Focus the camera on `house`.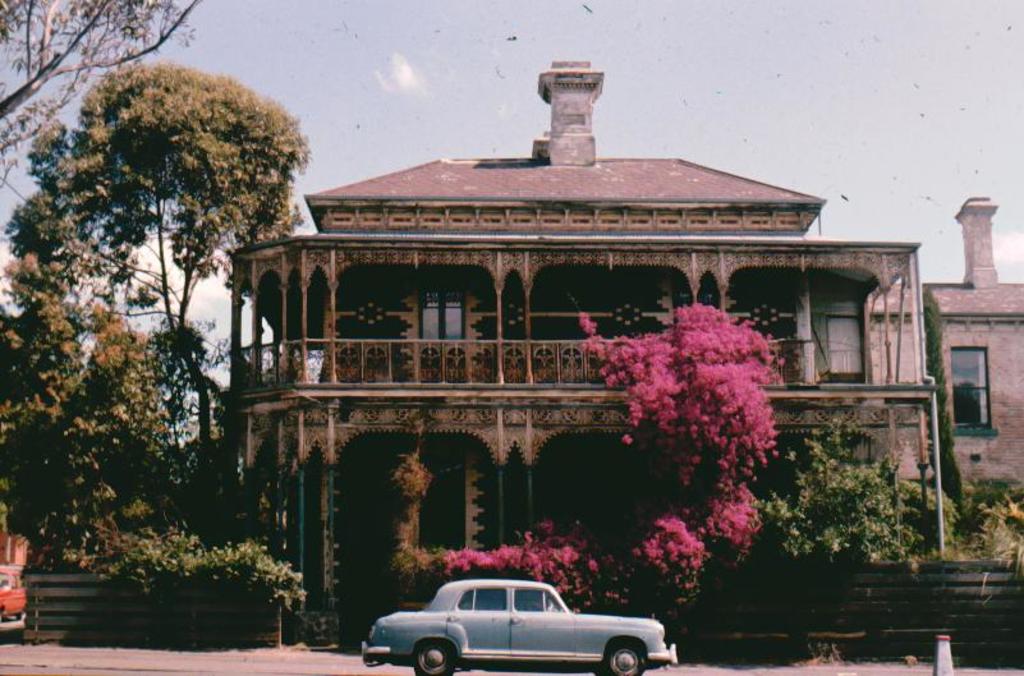
Focus region: 164:73:941:580.
